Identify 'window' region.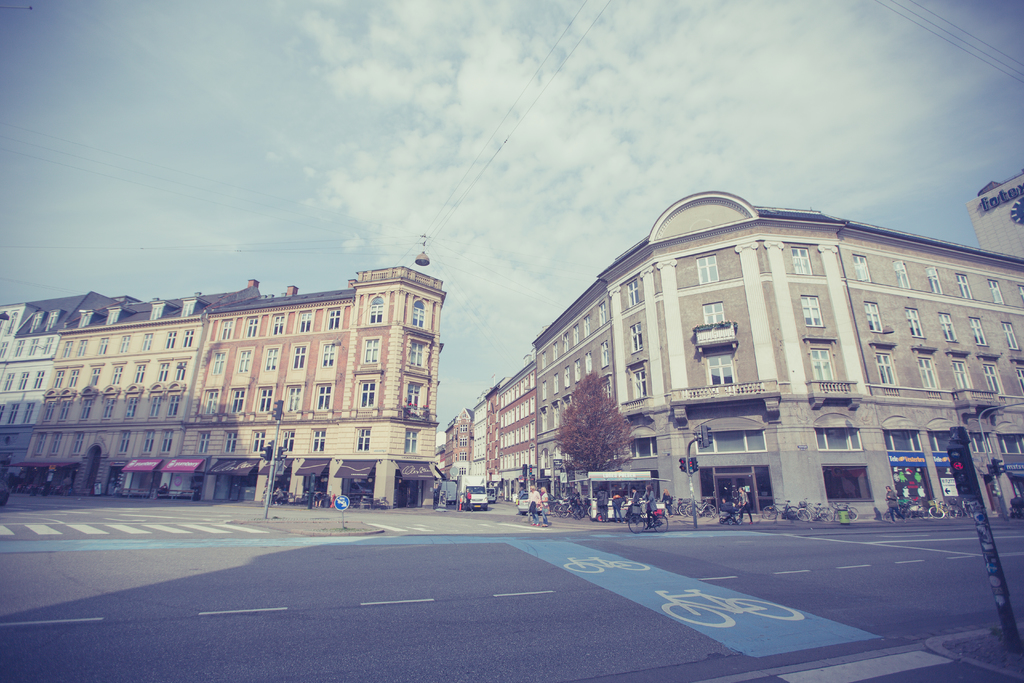
Region: left=986, top=280, right=1005, bottom=304.
